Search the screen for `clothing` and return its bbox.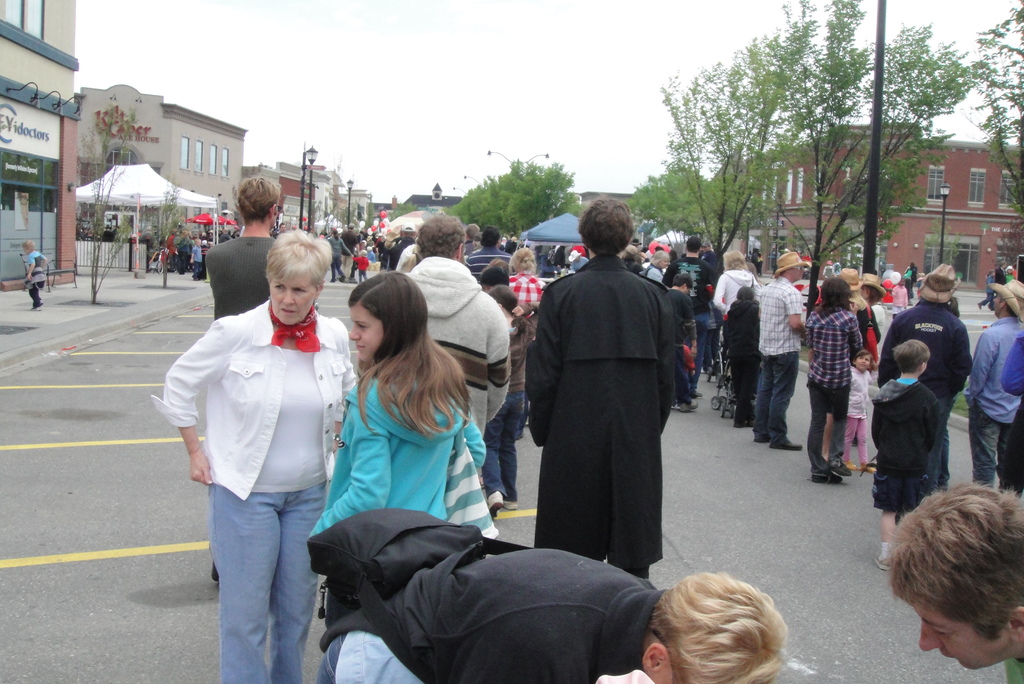
Found: rect(980, 277, 995, 310).
